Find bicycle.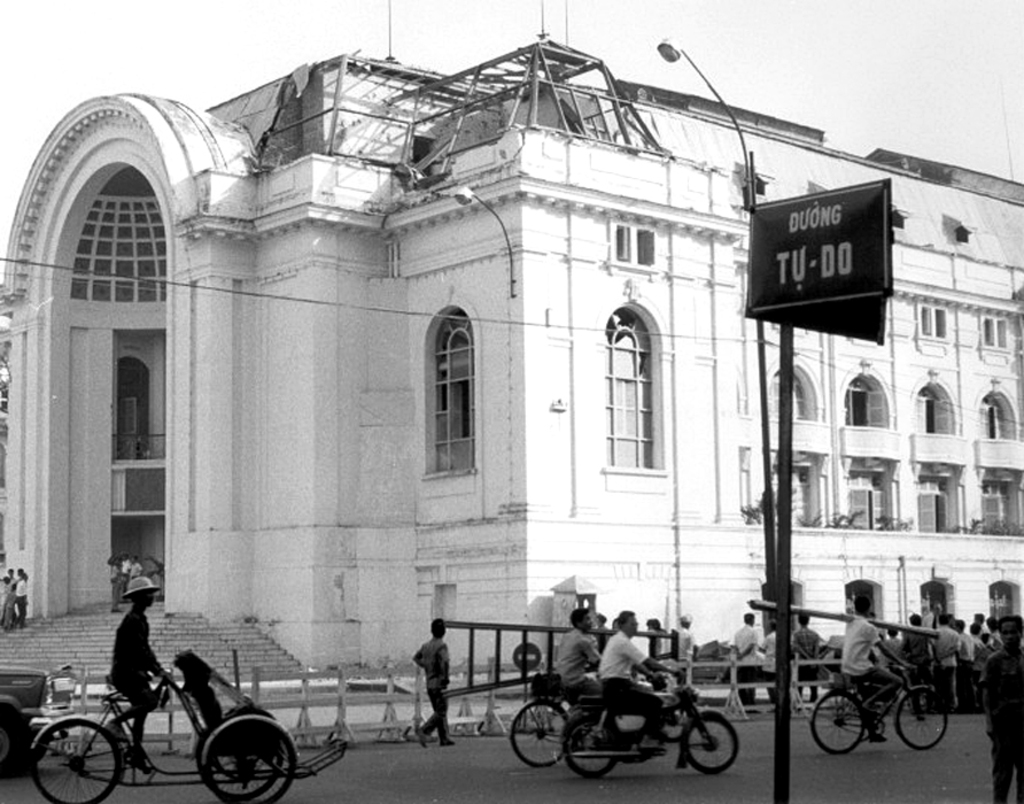
crop(506, 668, 675, 765).
